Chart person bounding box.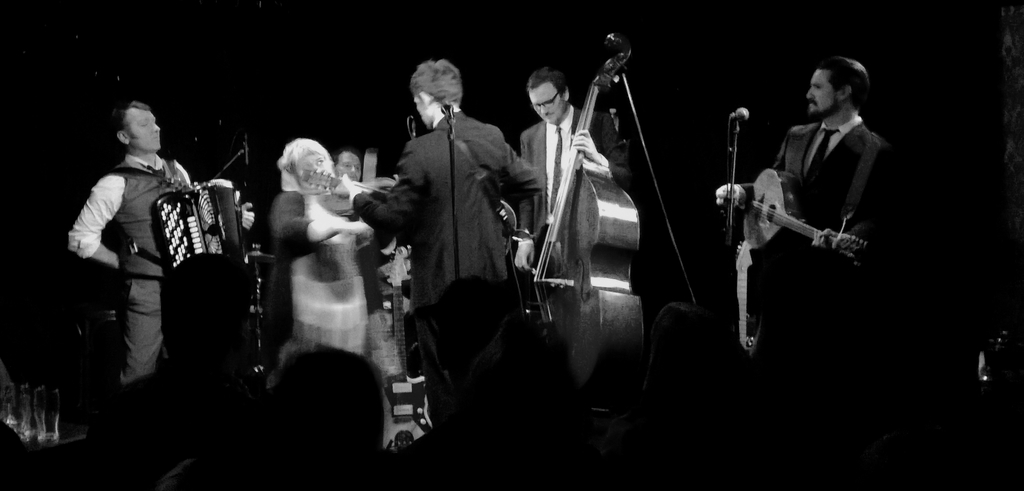
Charted: (511,58,632,302).
